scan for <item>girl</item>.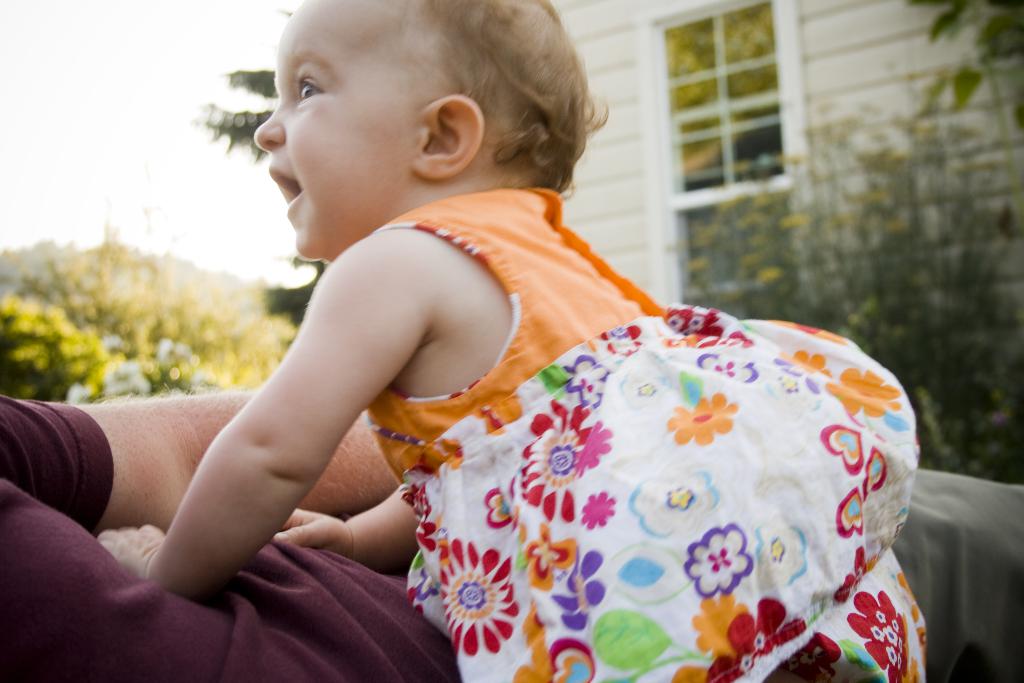
Scan result: (left=95, top=0, right=929, bottom=682).
